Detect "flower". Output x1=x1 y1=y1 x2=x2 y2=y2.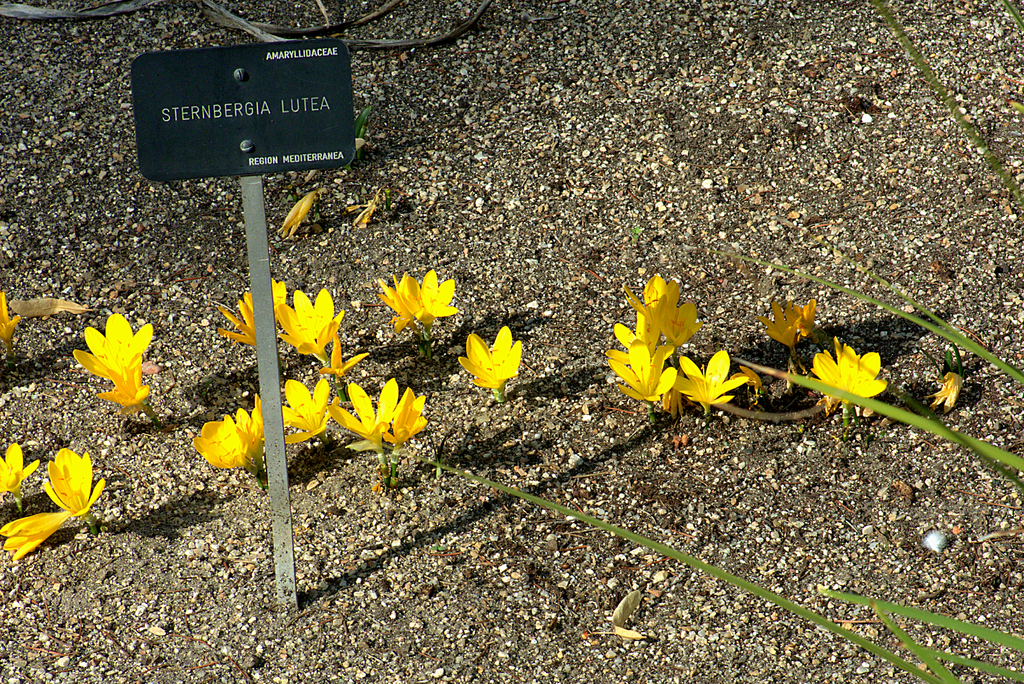
x1=38 y1=447 x2=114 y2=522.
